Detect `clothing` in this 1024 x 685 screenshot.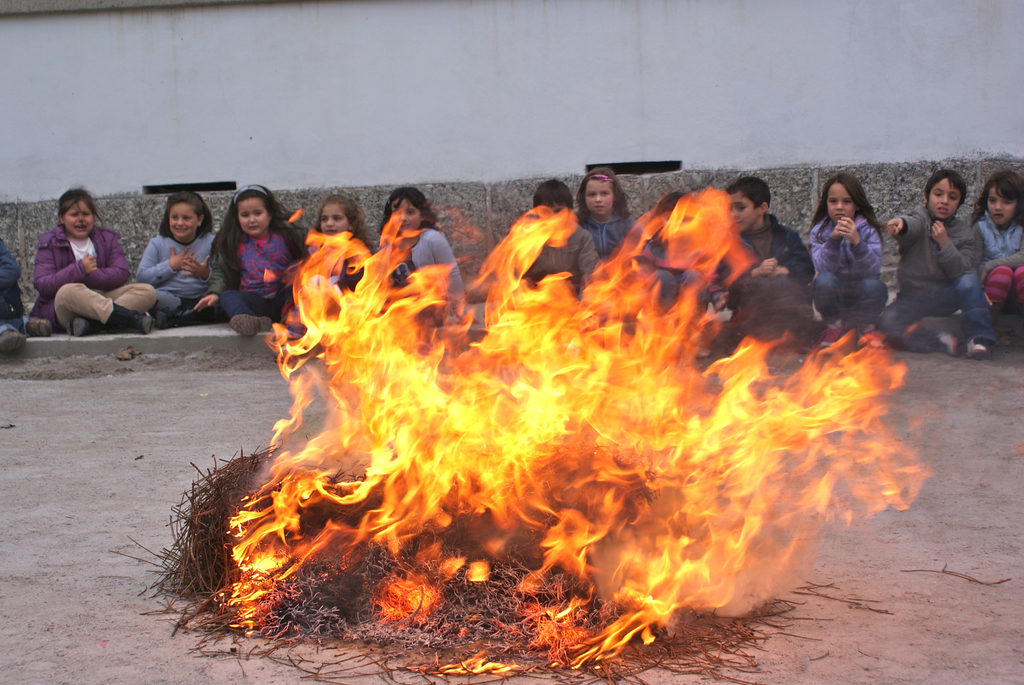
Detection: <box>593,217,630,260</box>.
